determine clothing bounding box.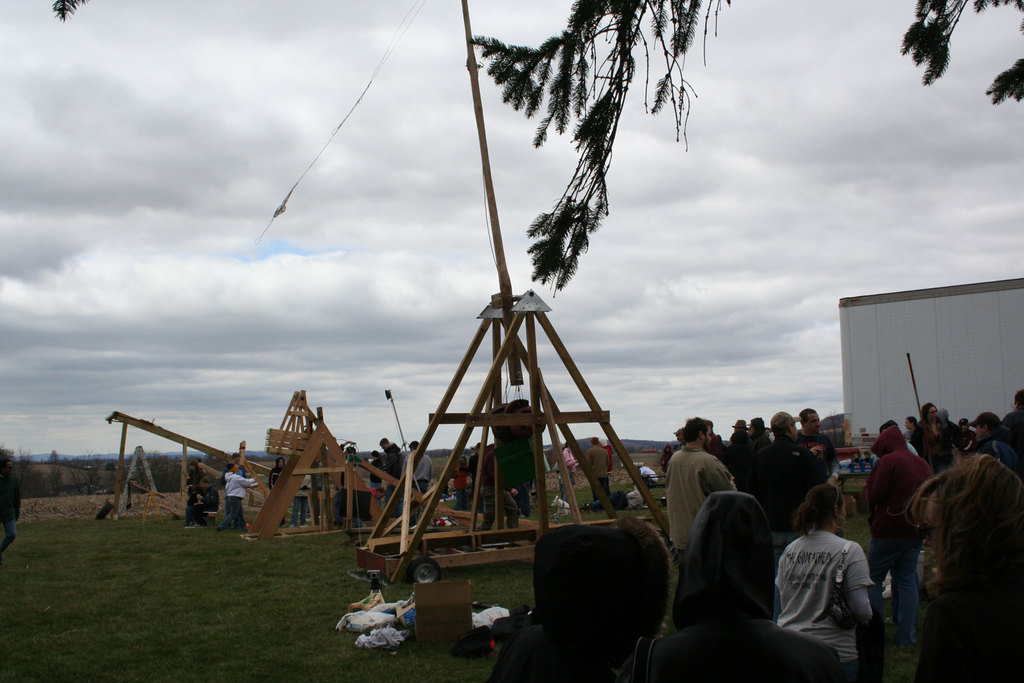
Determined: locate(485, 512, 671, 682).
